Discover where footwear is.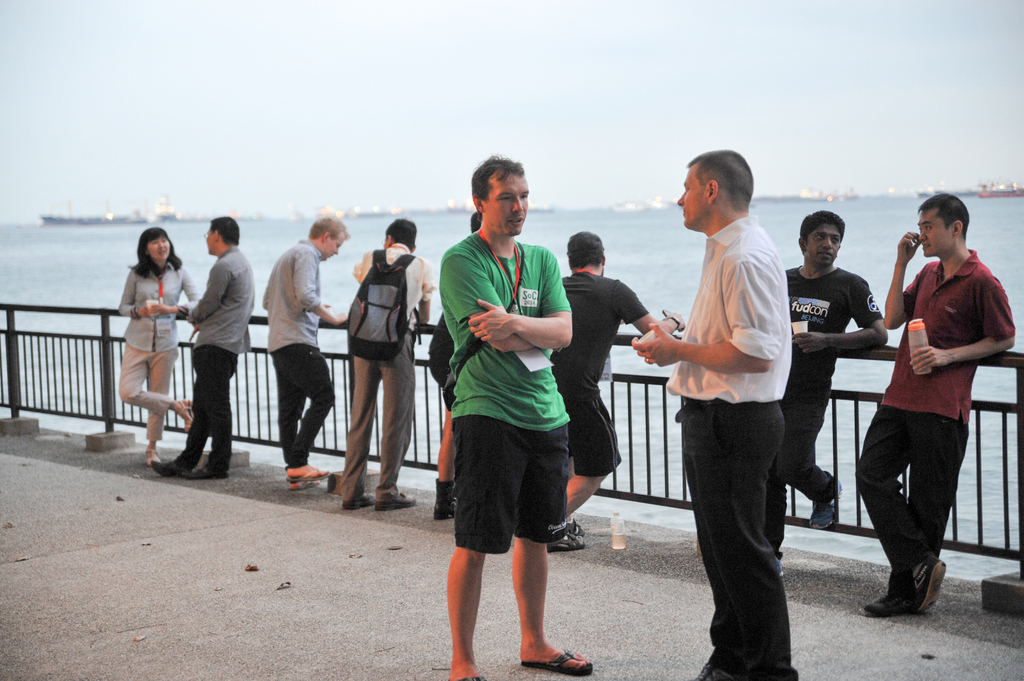
Discovered at select_region(175, 399, 193, 429).
